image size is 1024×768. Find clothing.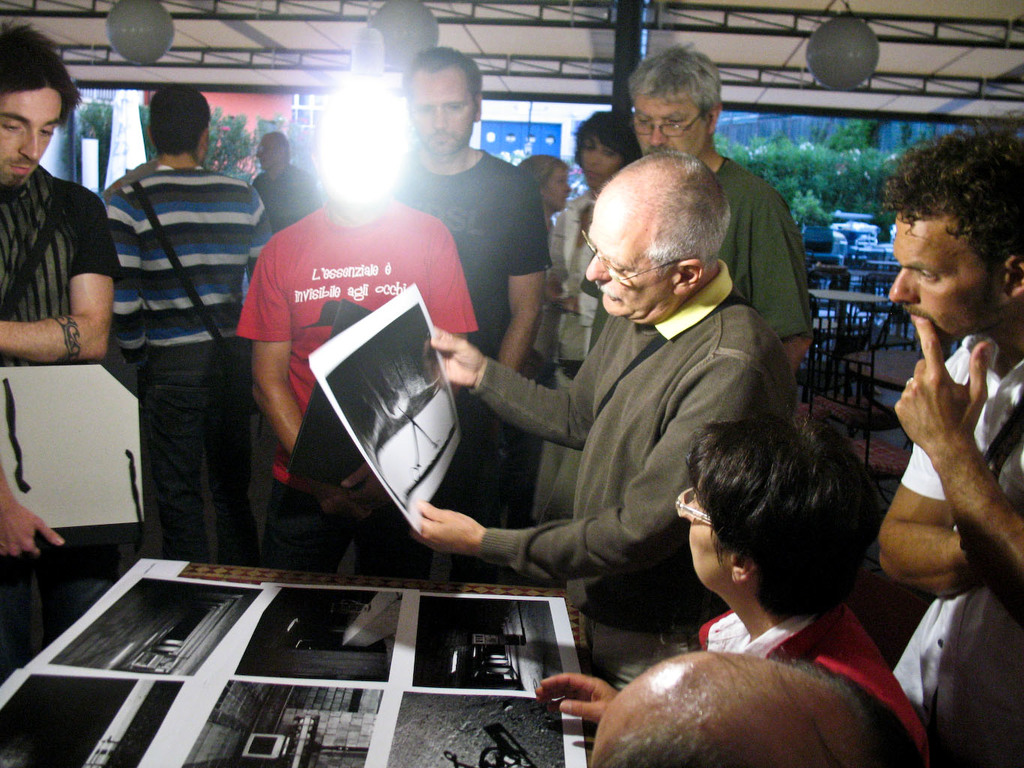
bbox=(238, 201, 479, 495).
